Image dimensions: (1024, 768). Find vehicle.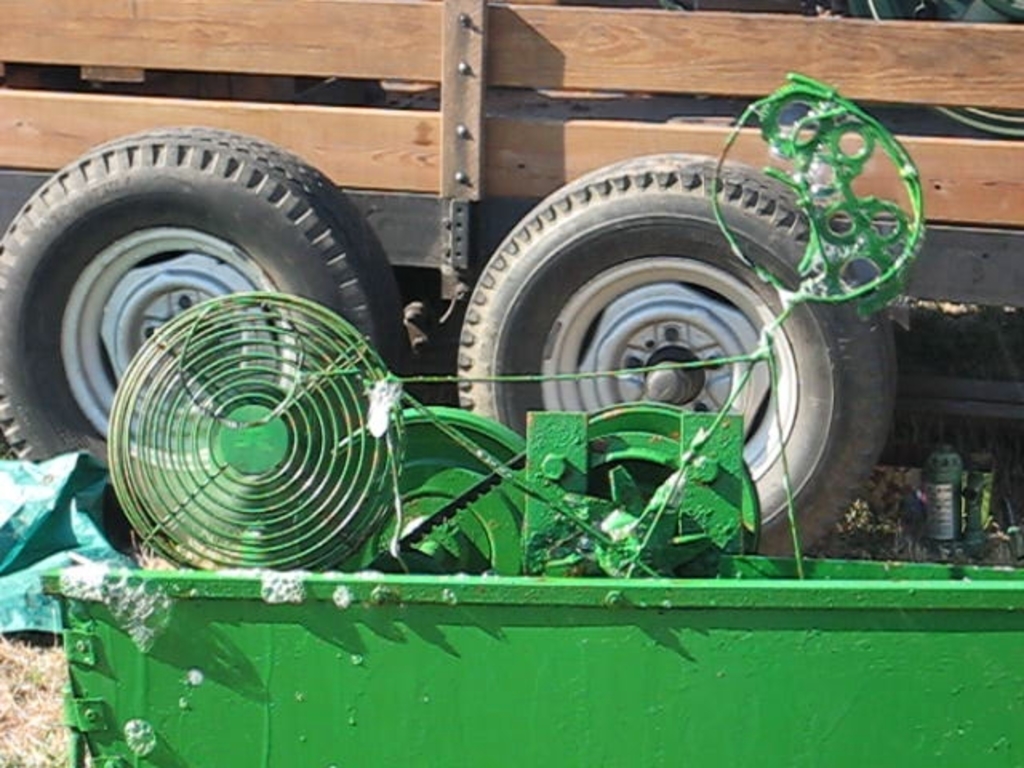
l=6, t=38, r=995, b=715.
